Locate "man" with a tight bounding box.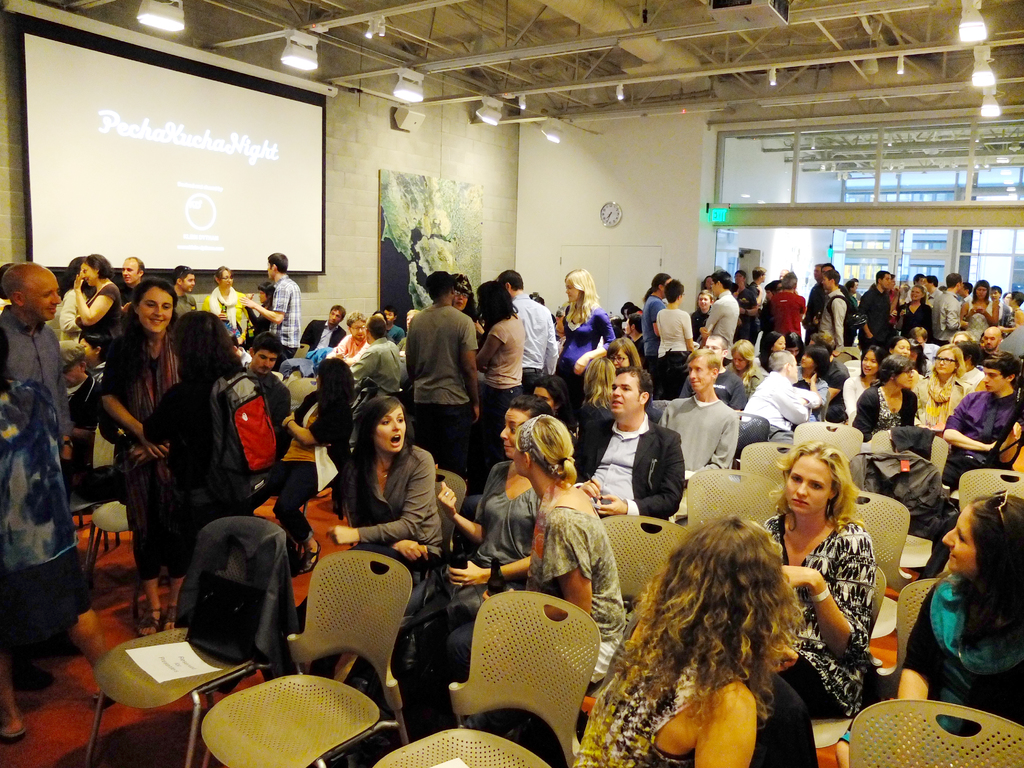
(929, 263, 957, 342).
